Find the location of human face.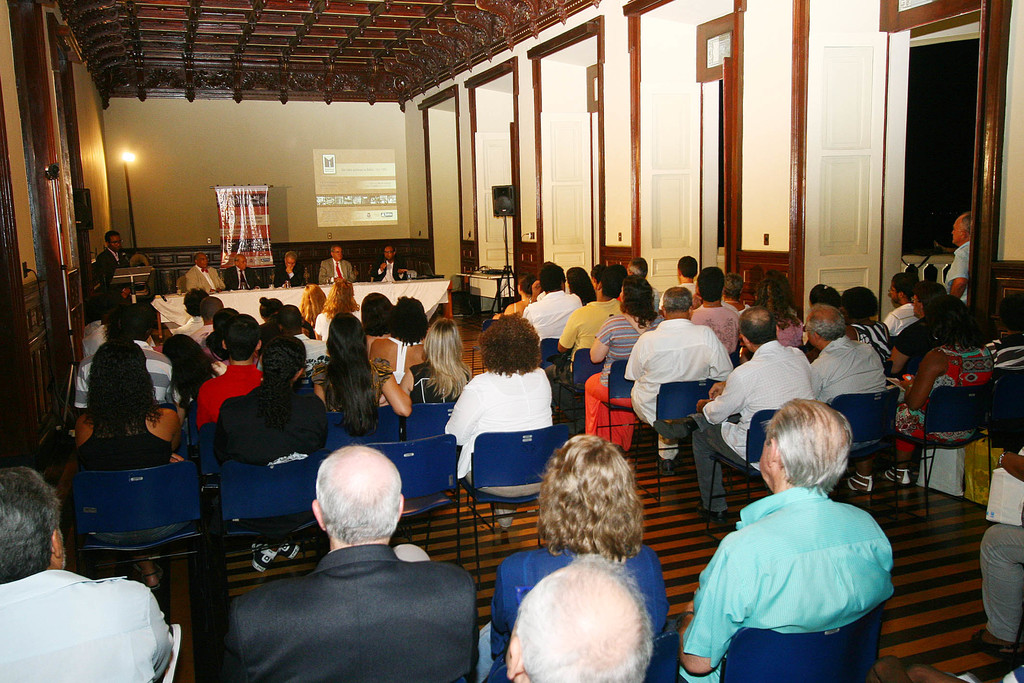
Location: 196, 258, 212, 272.
